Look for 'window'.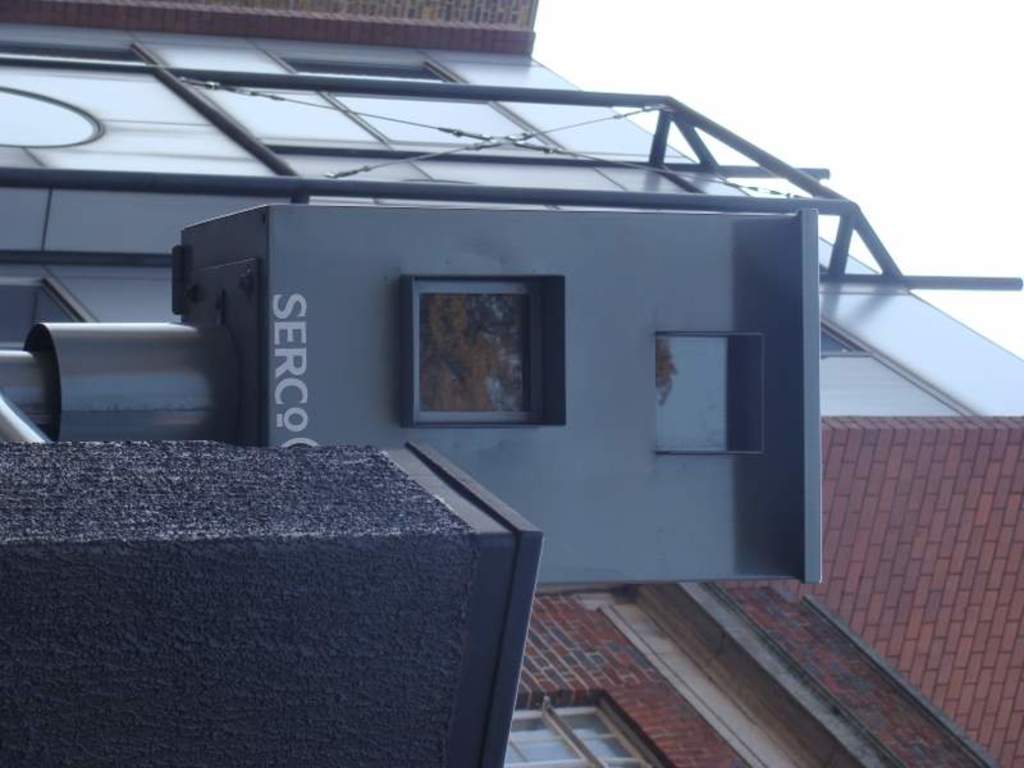
Found: left=634, top=326, right=774, bottom=458.
